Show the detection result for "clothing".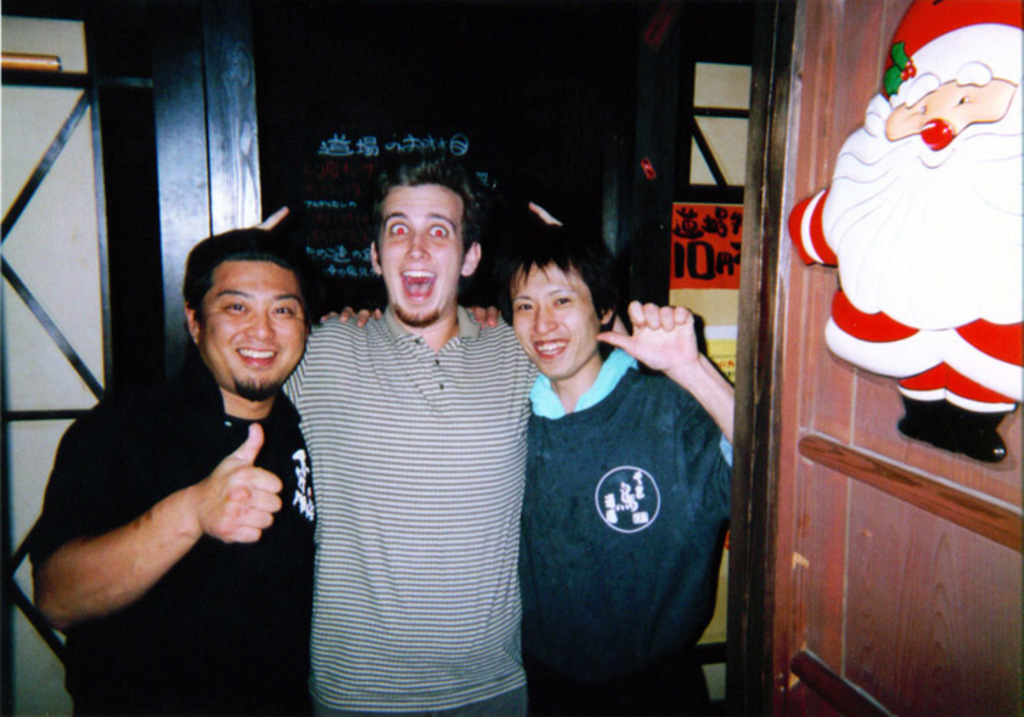
Rect(10, 363, 314, 716).
